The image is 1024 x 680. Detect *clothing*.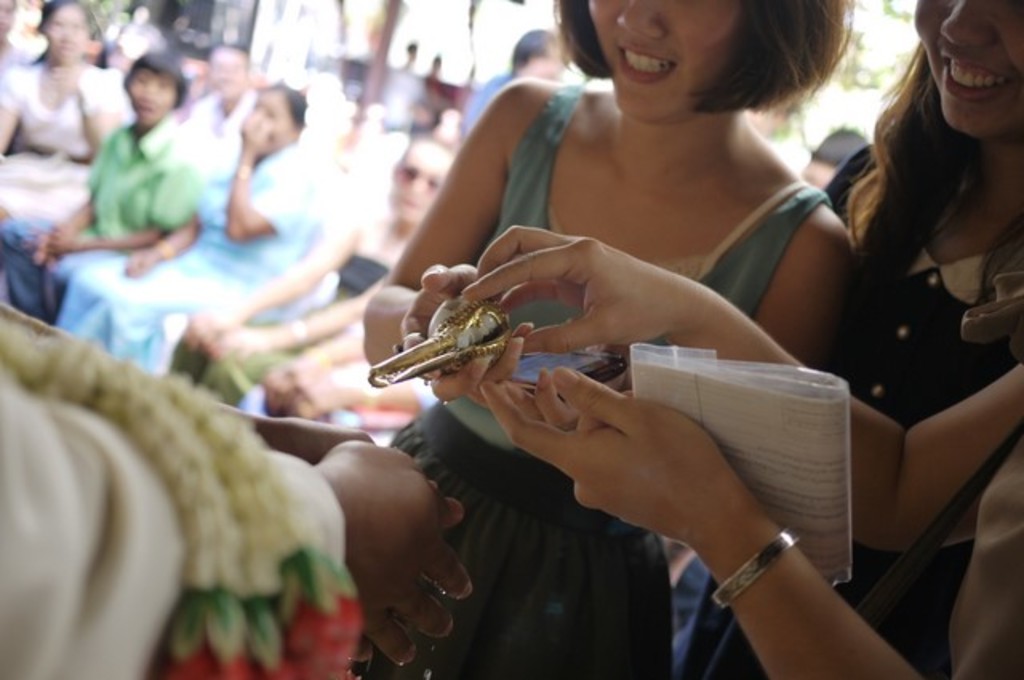
Detection: (x1=686, y1=136, x2=1022, y2=678).
